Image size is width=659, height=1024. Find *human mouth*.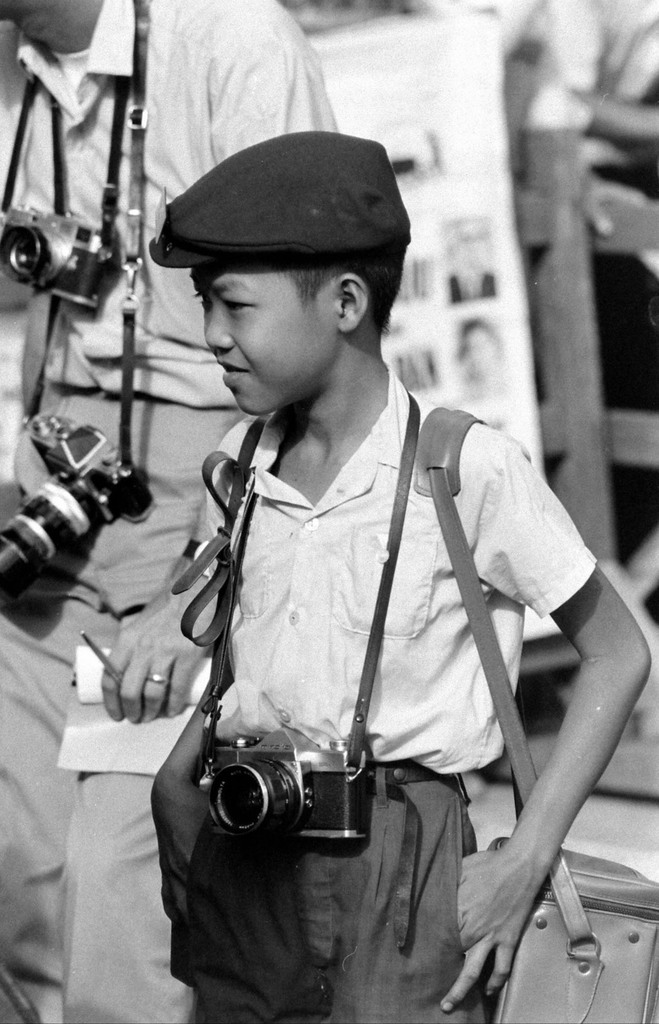
BBox(216, 363, 249, 387).
